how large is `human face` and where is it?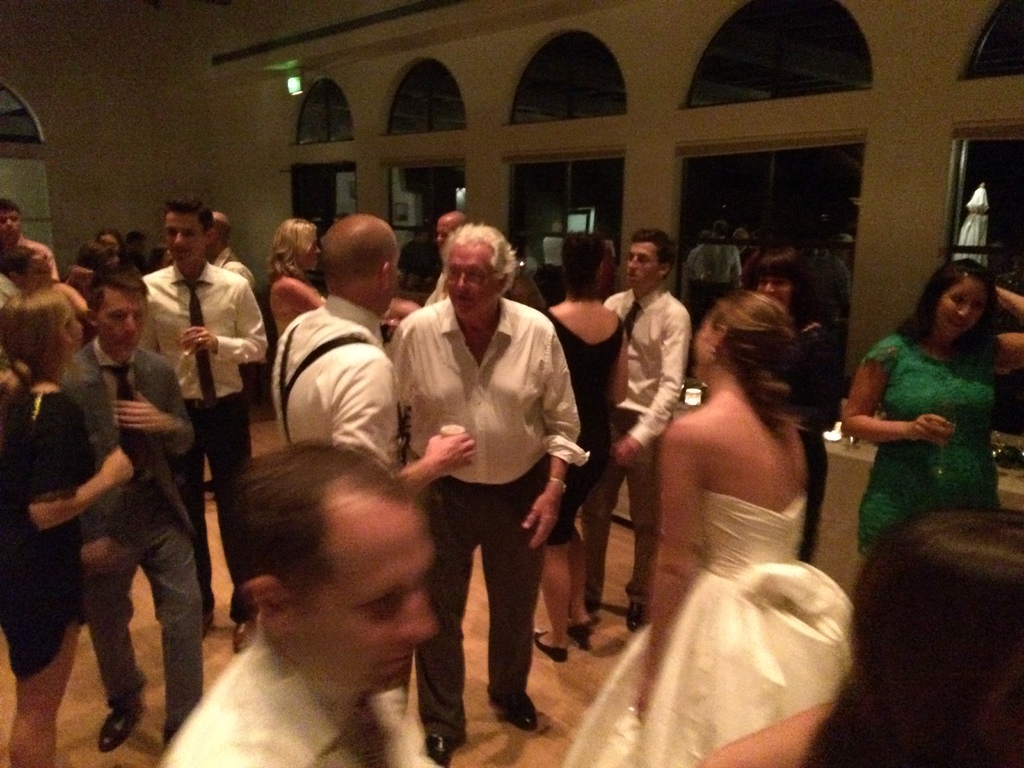
Bounding box: bbox=(294, 236, 316, 266).
